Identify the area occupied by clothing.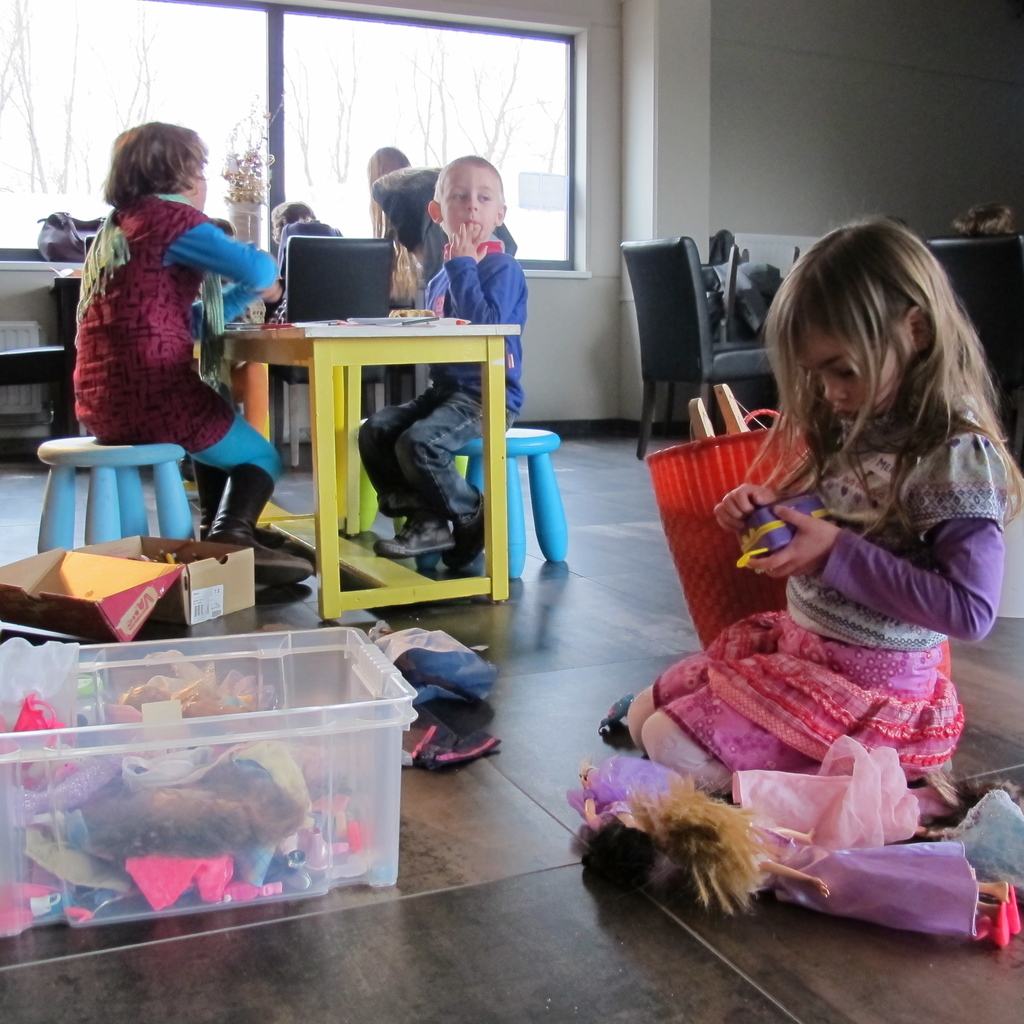
Area: box=[69, 193, 288, 481].
